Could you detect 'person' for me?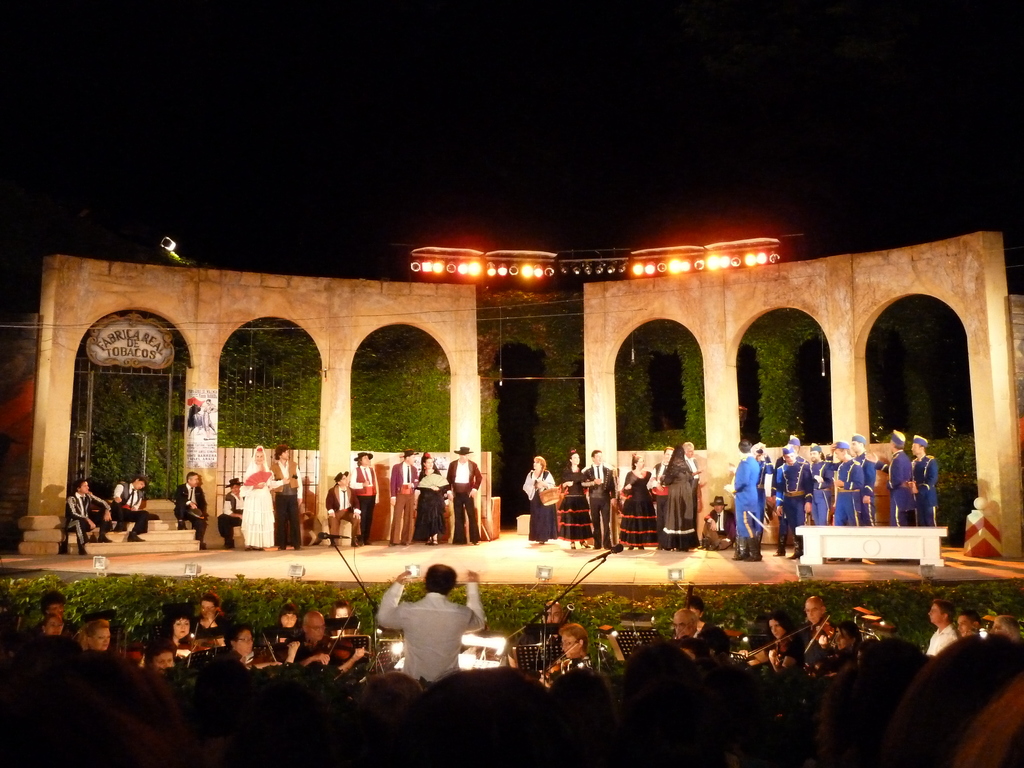
Detection result: rect(63, 479, 111, 554).
